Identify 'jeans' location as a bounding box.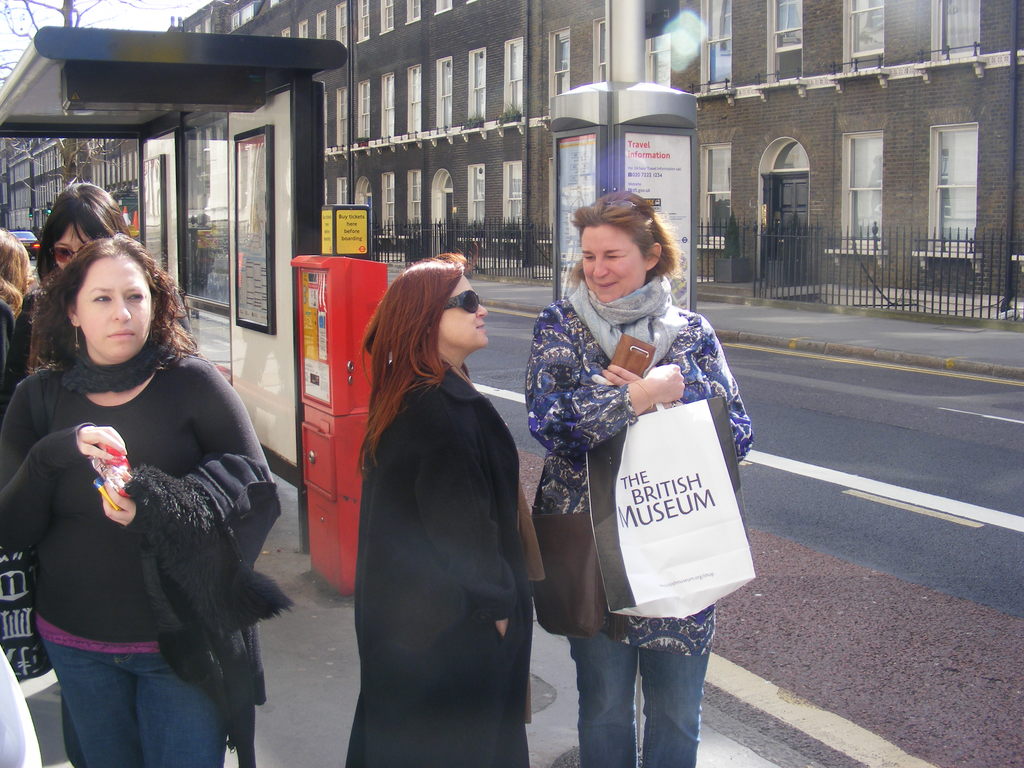
region(35, 634, 223, 767).
